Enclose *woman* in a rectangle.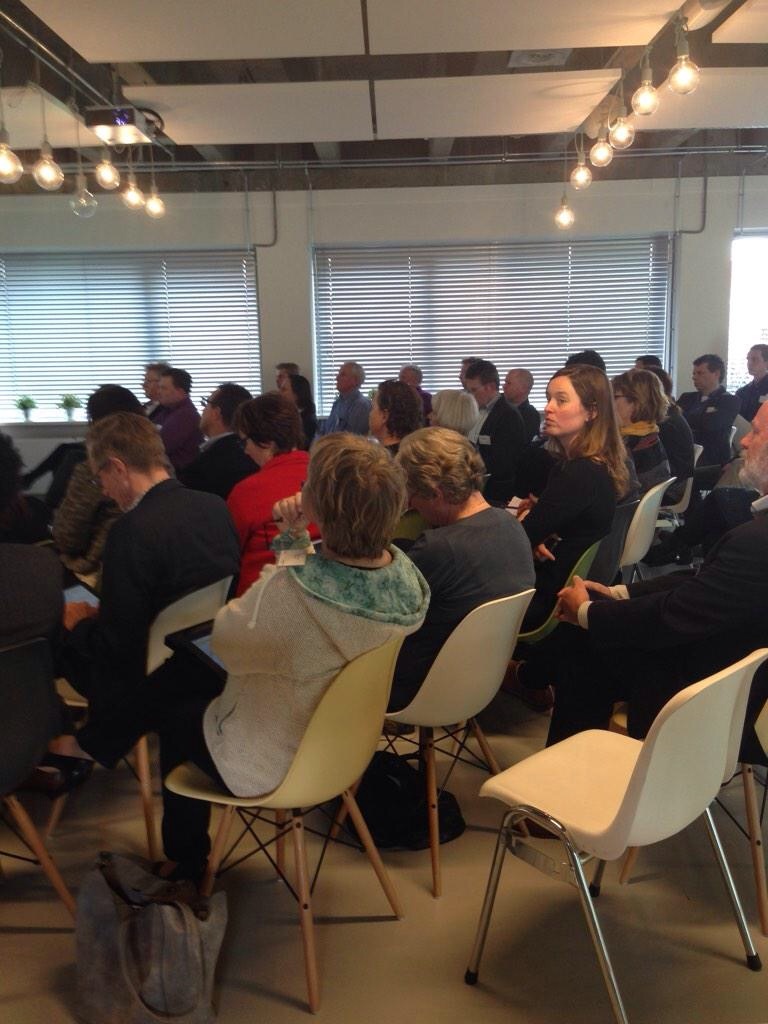
pyautogui.locateOnScreen(37, 427, 424, 887).
